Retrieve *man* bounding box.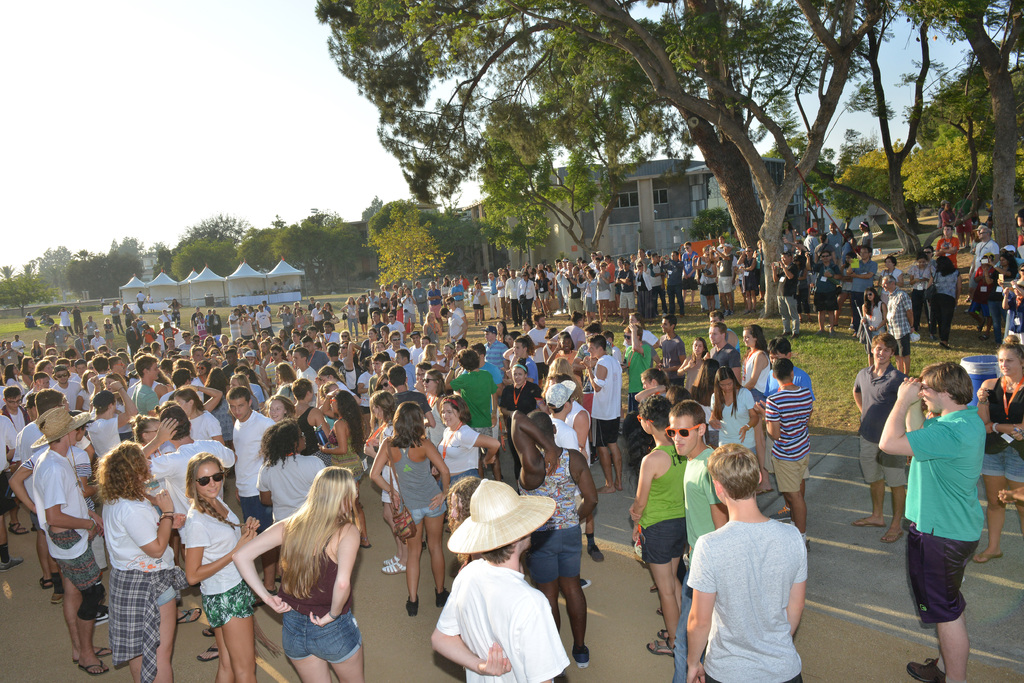
Bounding box: bbox=[445, 296, 470, 343].
